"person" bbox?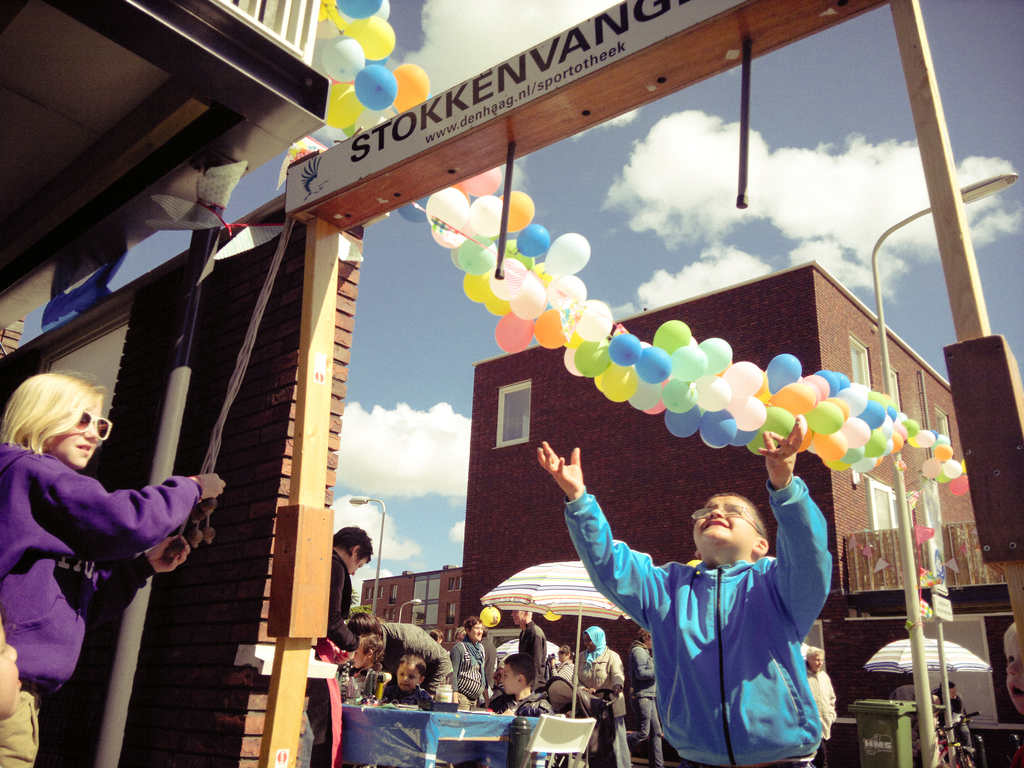
{"x1": 0, "y1": 620, "x2": 44, "y2": 767}
